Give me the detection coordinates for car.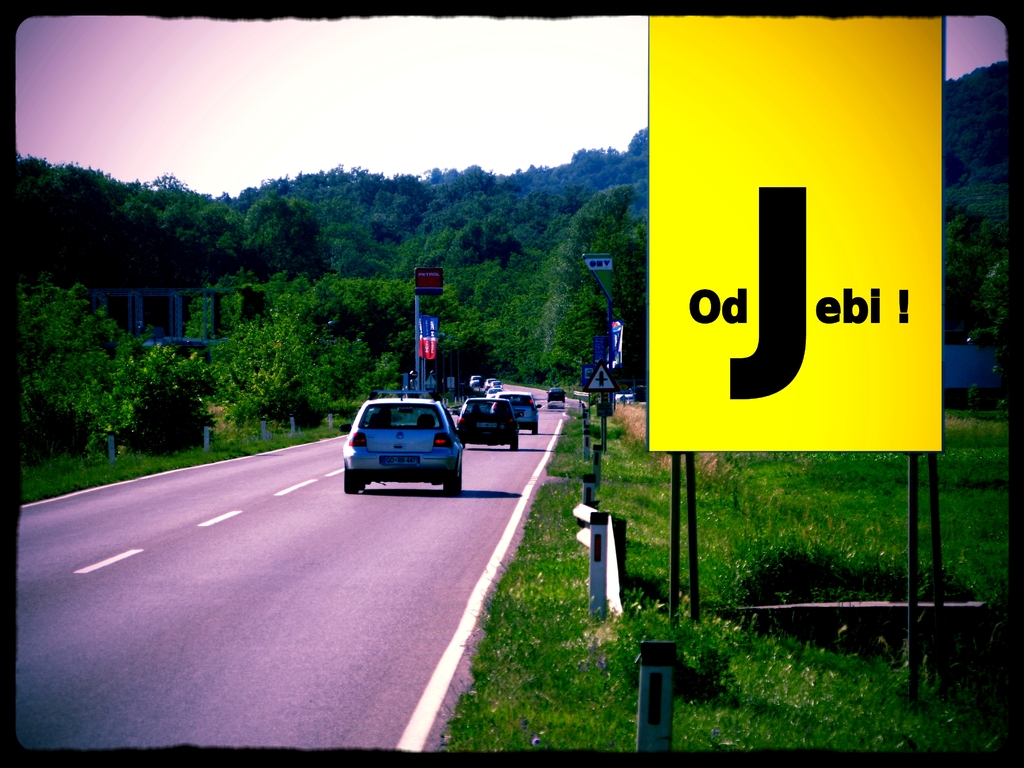
(left=343, top=392, right=463, bottom=500).
